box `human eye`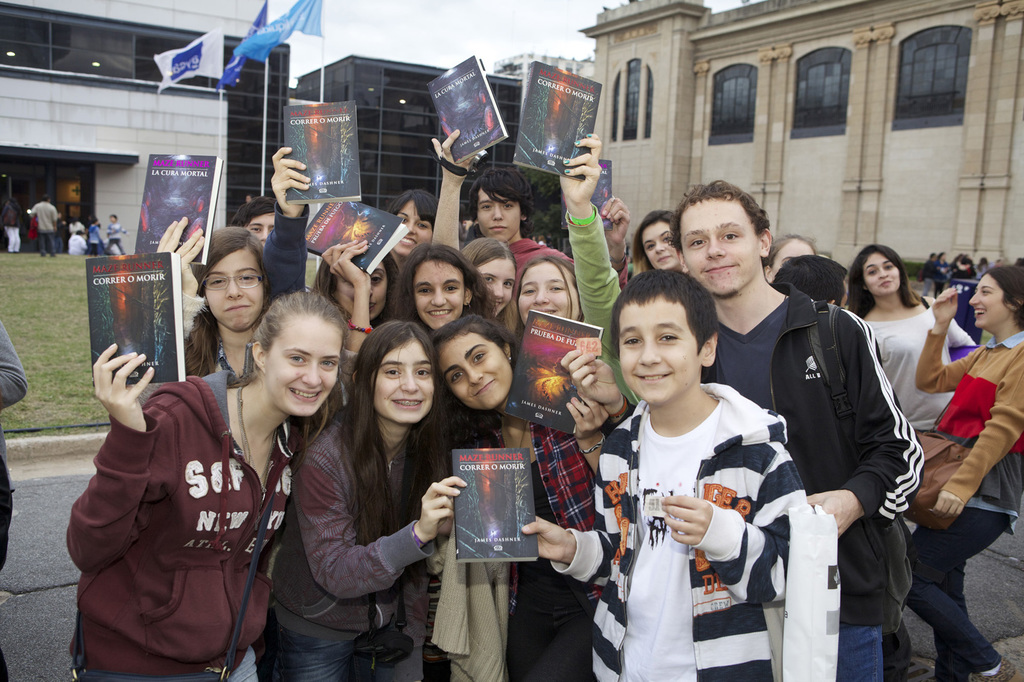
(413, 367, 428, 377)
